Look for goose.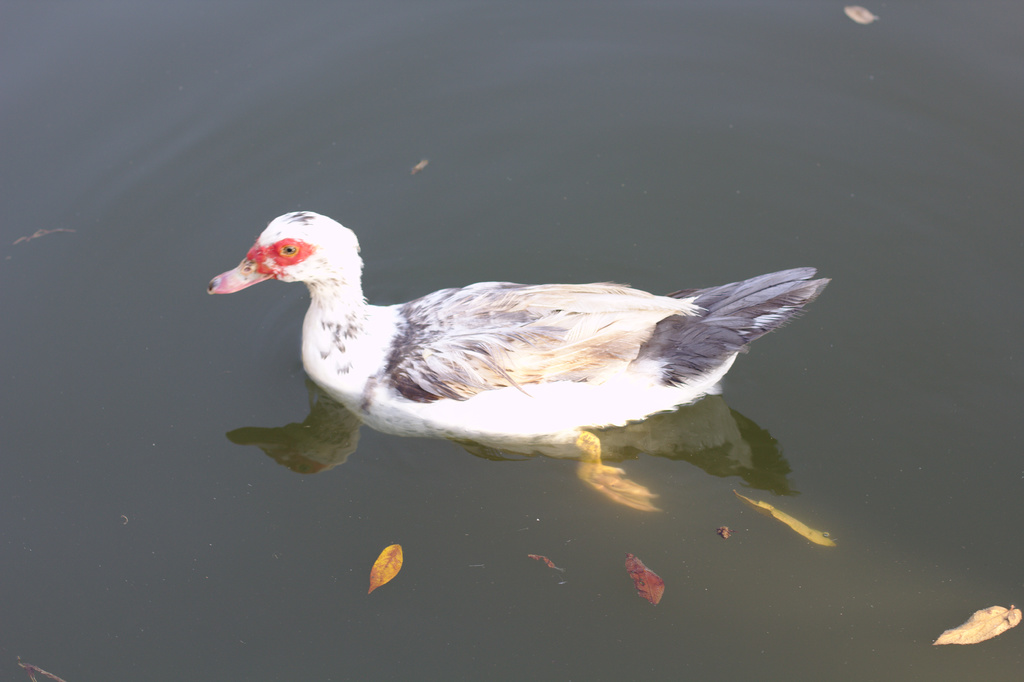
Found: detection(207, 209, 820, 431).
